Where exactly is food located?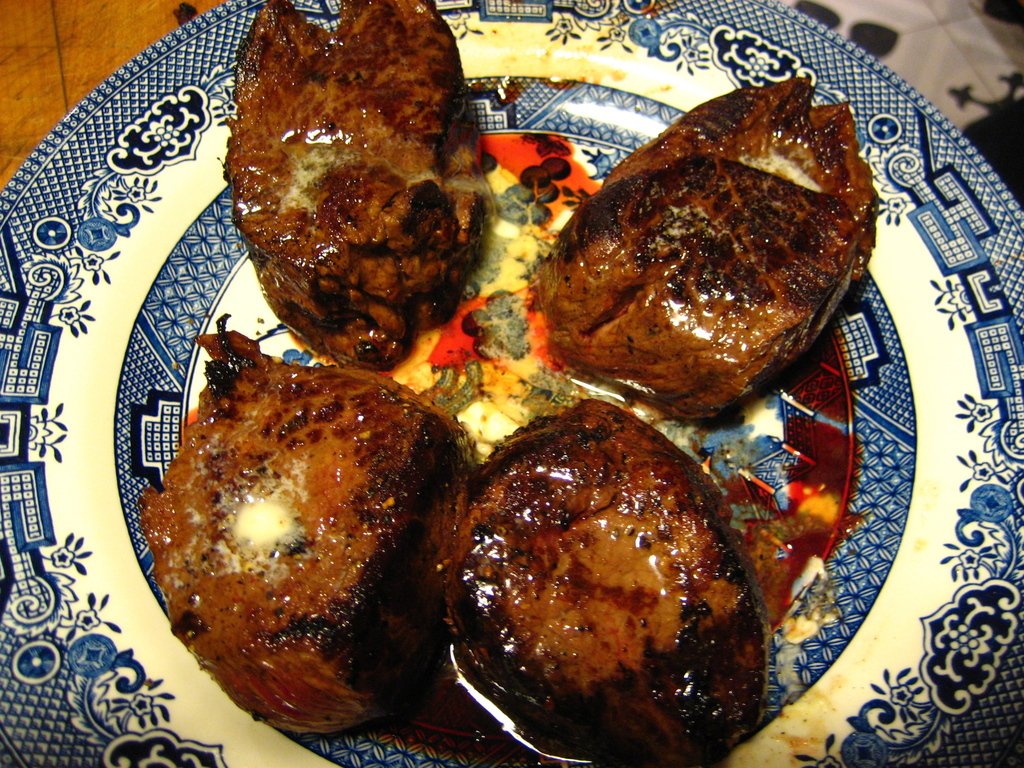
Its bounding box is crop(142, 317, 477, 767).
